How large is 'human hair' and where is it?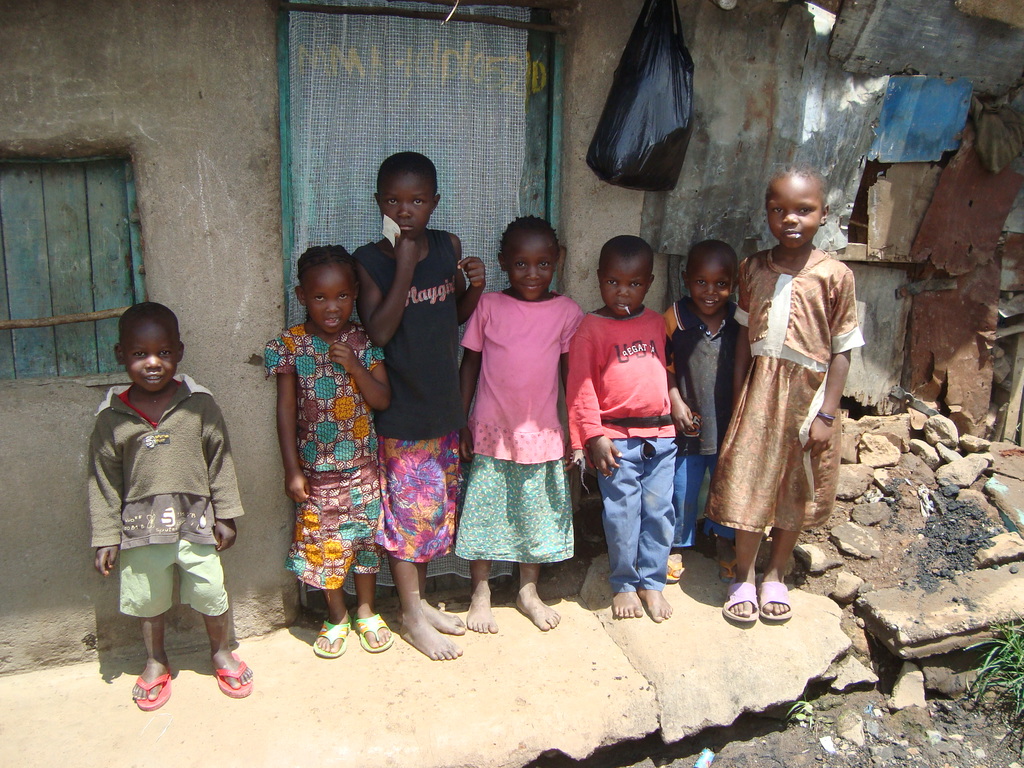
Bounding box: l=499, t=214, r=559, b=262.
